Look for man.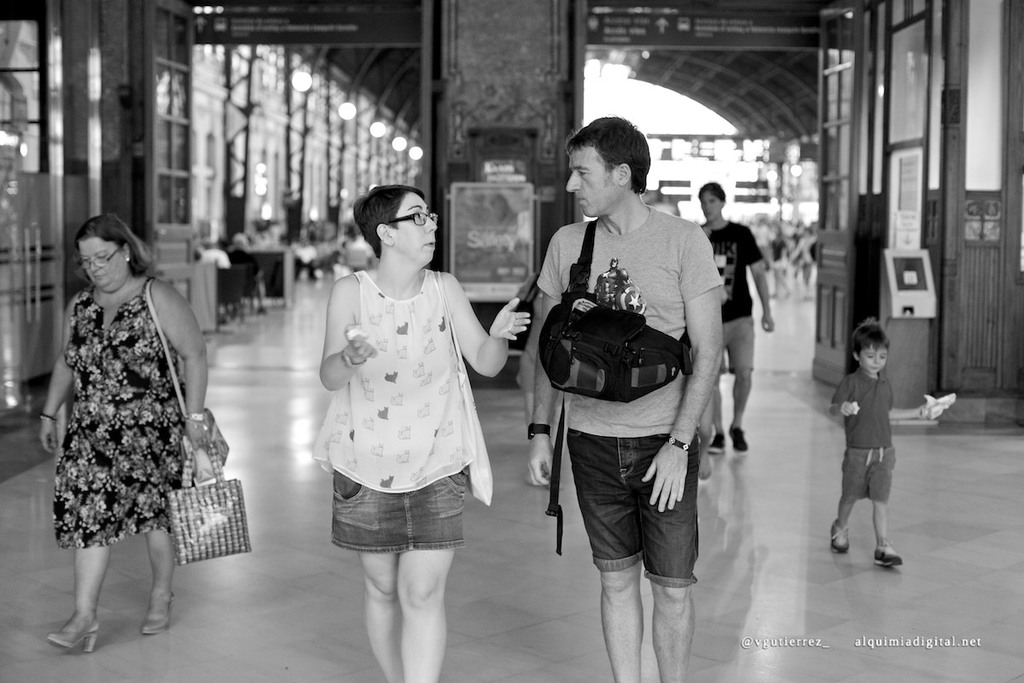
Found: bbox=(693, 176, 773, 451).
